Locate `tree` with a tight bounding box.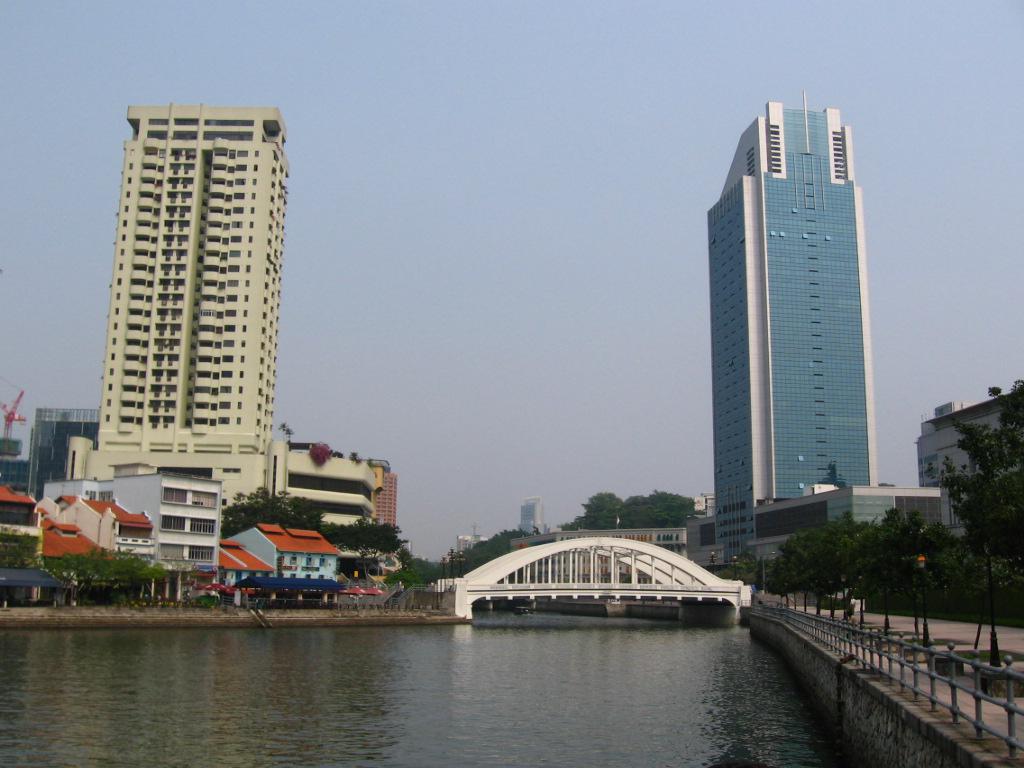
344,504,410,561.
